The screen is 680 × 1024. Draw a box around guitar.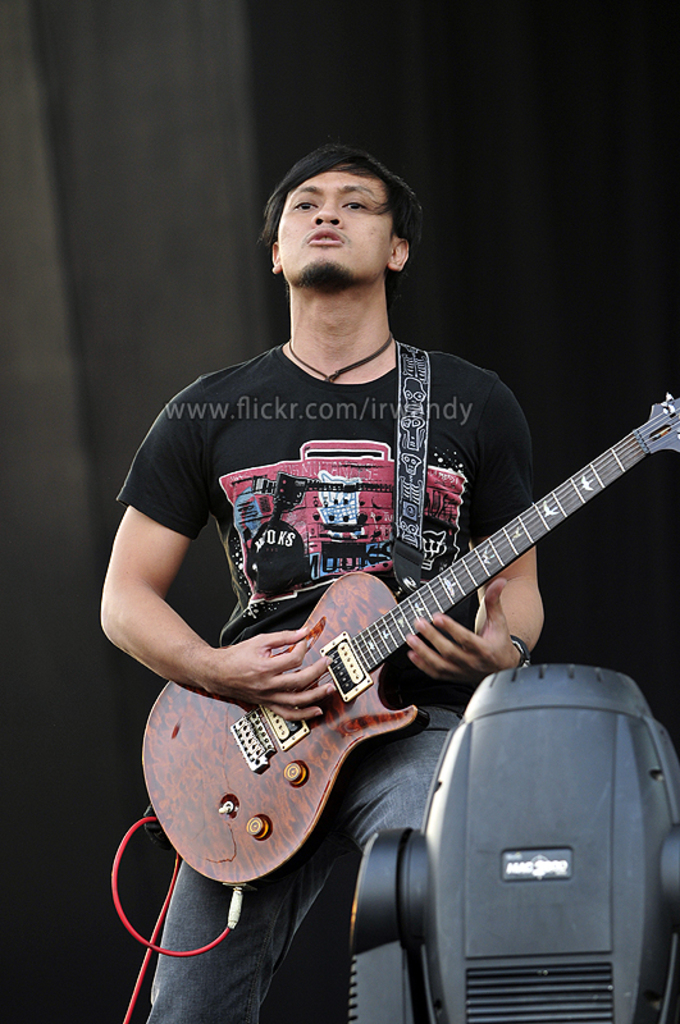
Rect(127, 417, 677, 909).
